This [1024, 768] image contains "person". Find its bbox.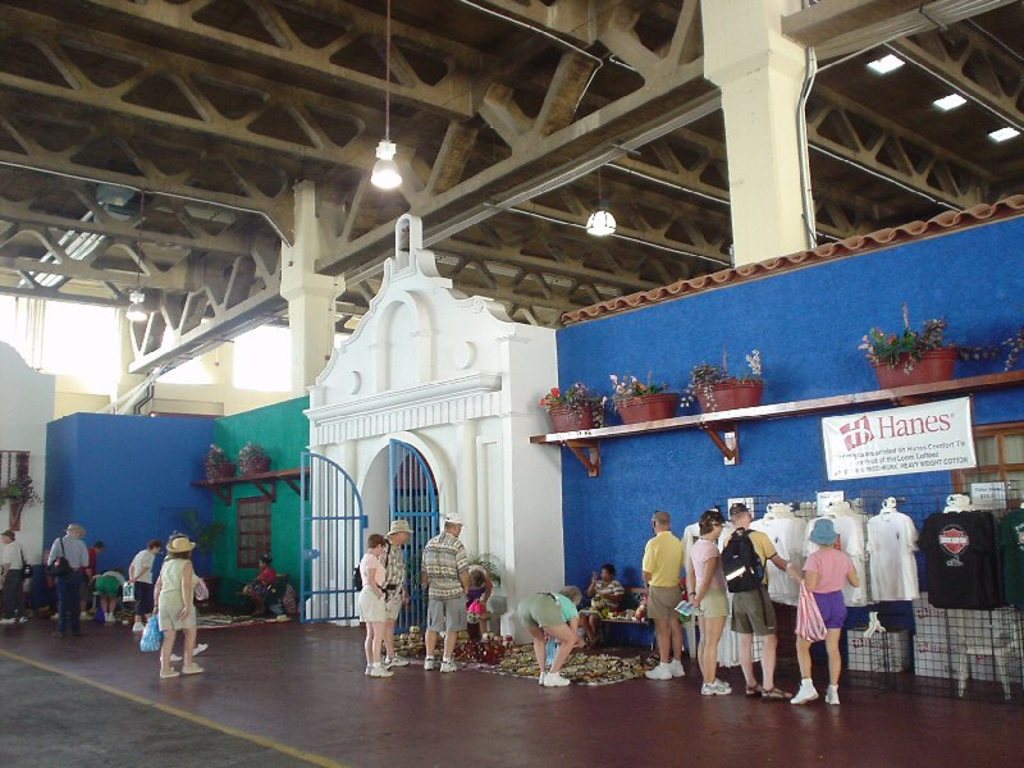
<bbox>797, 500, 872, 714</bbox>.
